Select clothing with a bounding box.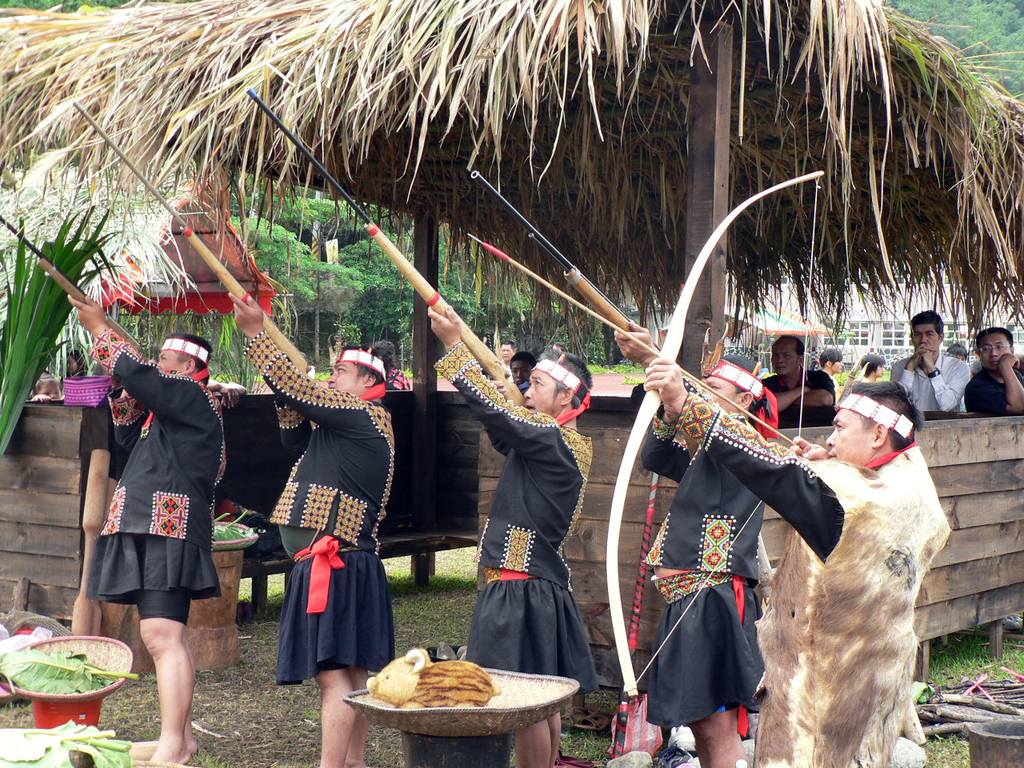
x1=962, y1=367, x2=1023, y2=421.
